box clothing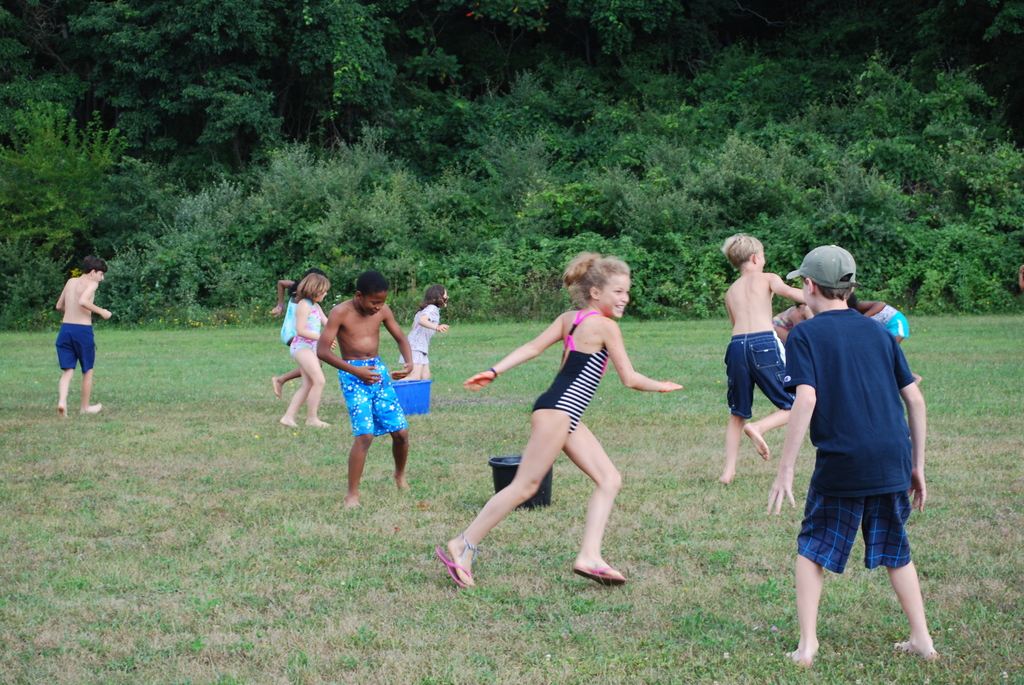
rect(392, 308, 443, 367)
